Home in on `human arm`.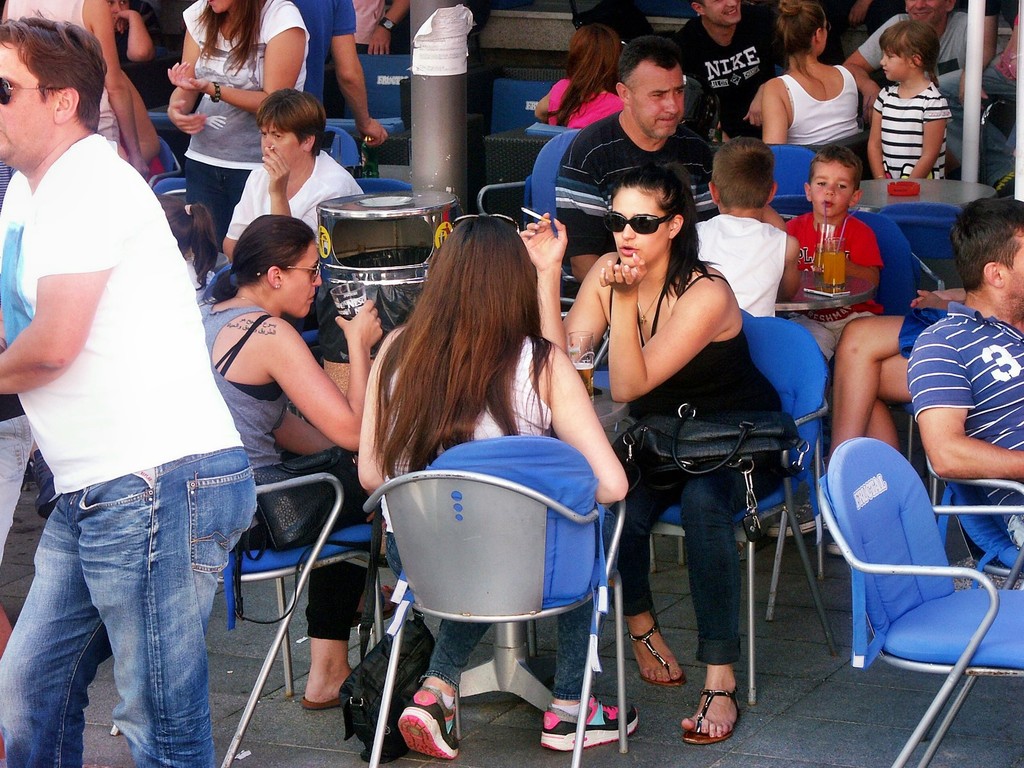
Homed in at (x1=774, y1=234, x2=801, y2=308).
